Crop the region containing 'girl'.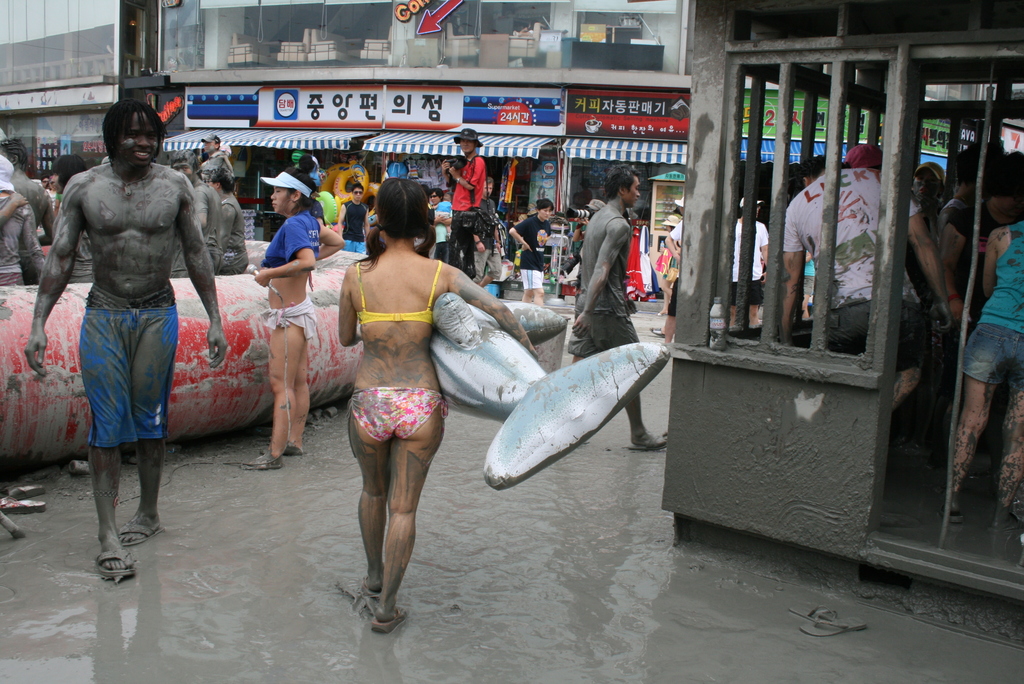
Crop region: region(253, 168, 337, 473).
